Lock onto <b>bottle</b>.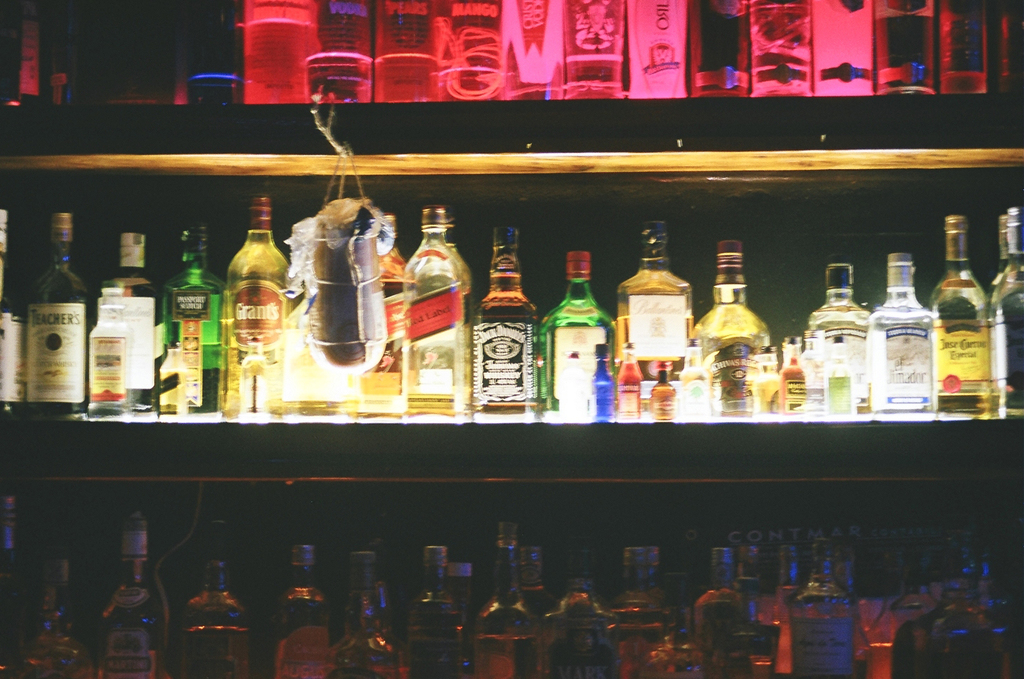
Locked: bbox=[470, 524, 538, 678].
